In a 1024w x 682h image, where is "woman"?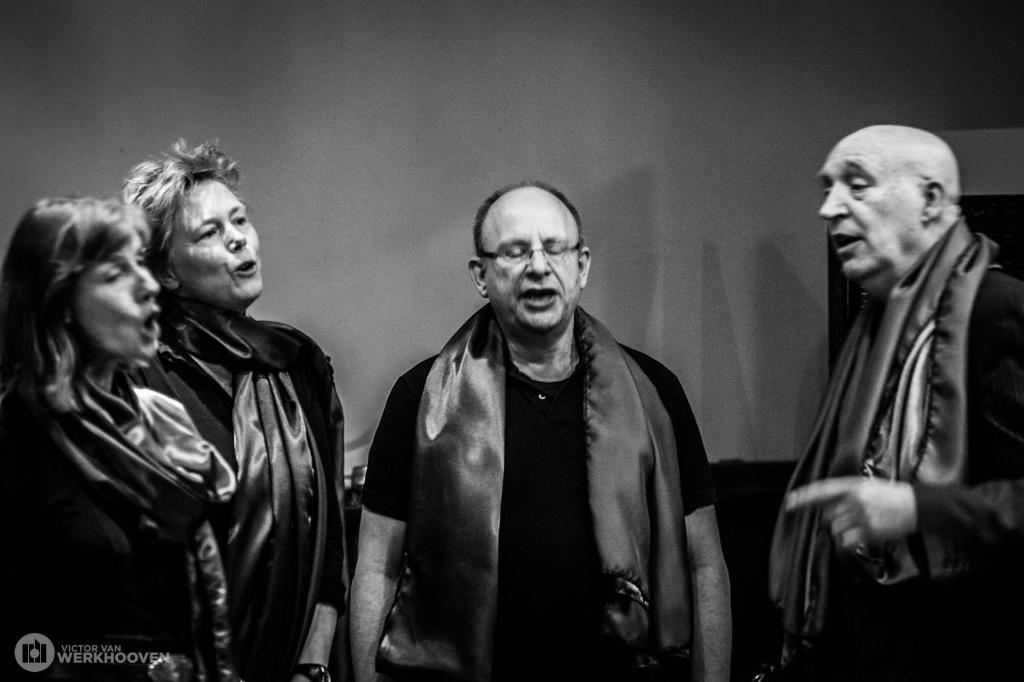
x1=108, y1=131, x2=360, y2=681.
